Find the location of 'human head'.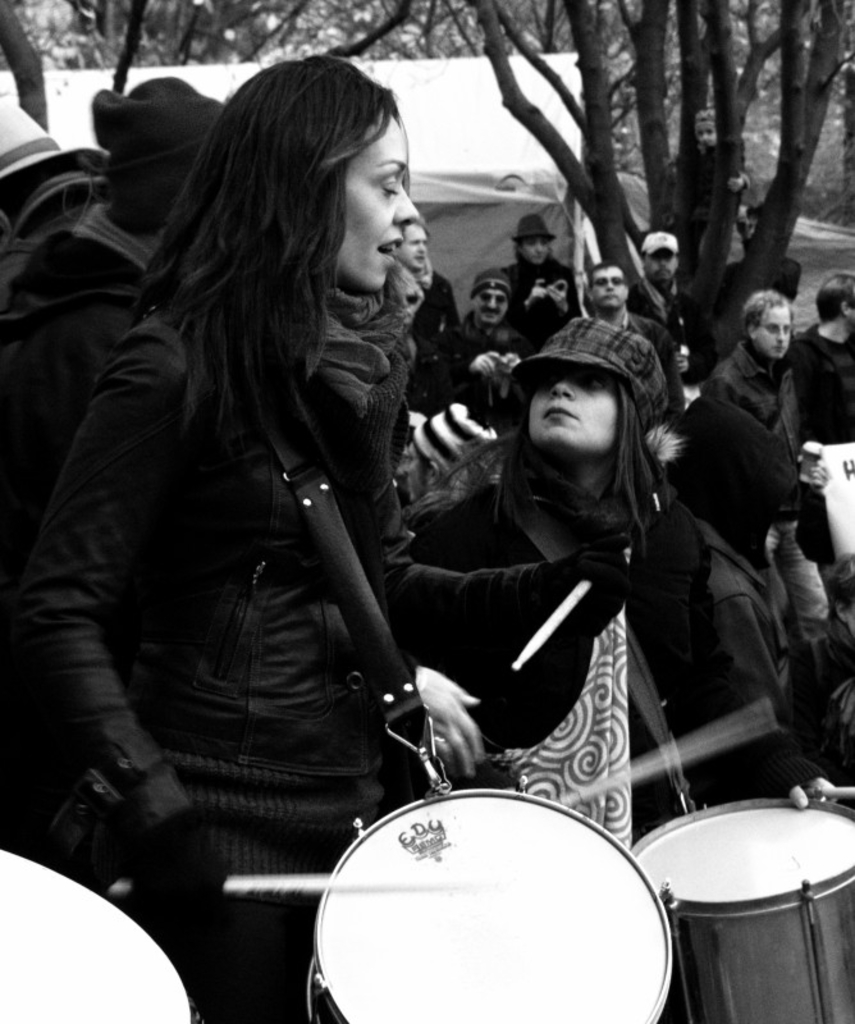
Location: box(401, 224, 428, 266).
